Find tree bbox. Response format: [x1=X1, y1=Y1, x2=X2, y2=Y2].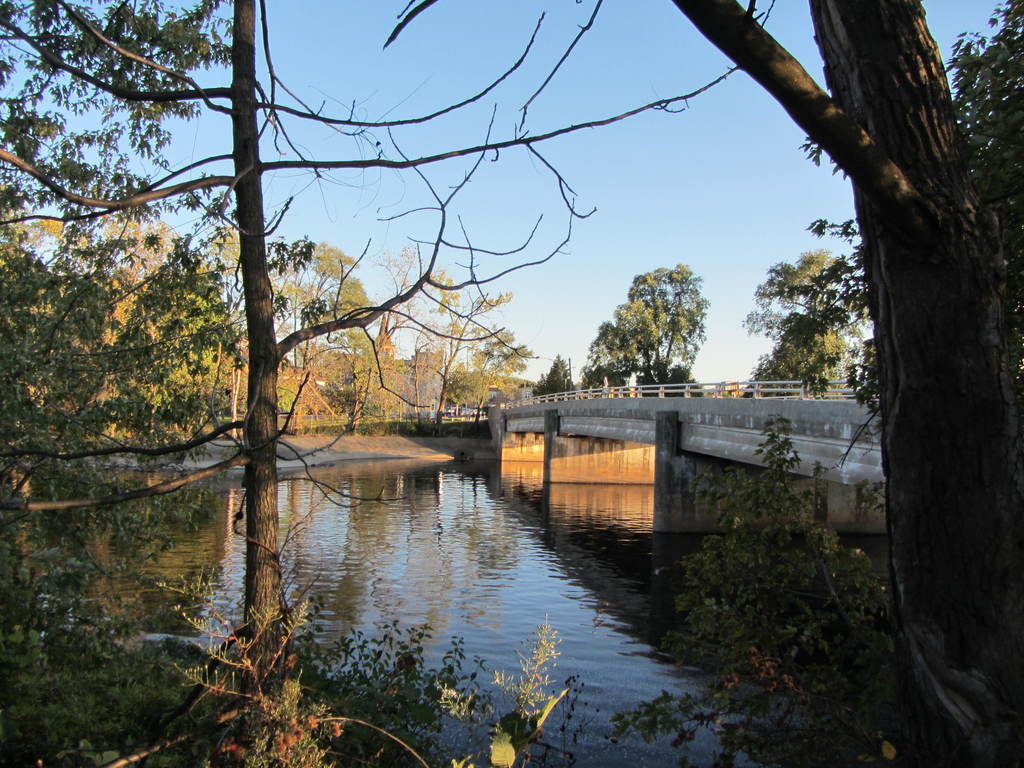
[x1=399, y1=273, x2=513, y2=435].
